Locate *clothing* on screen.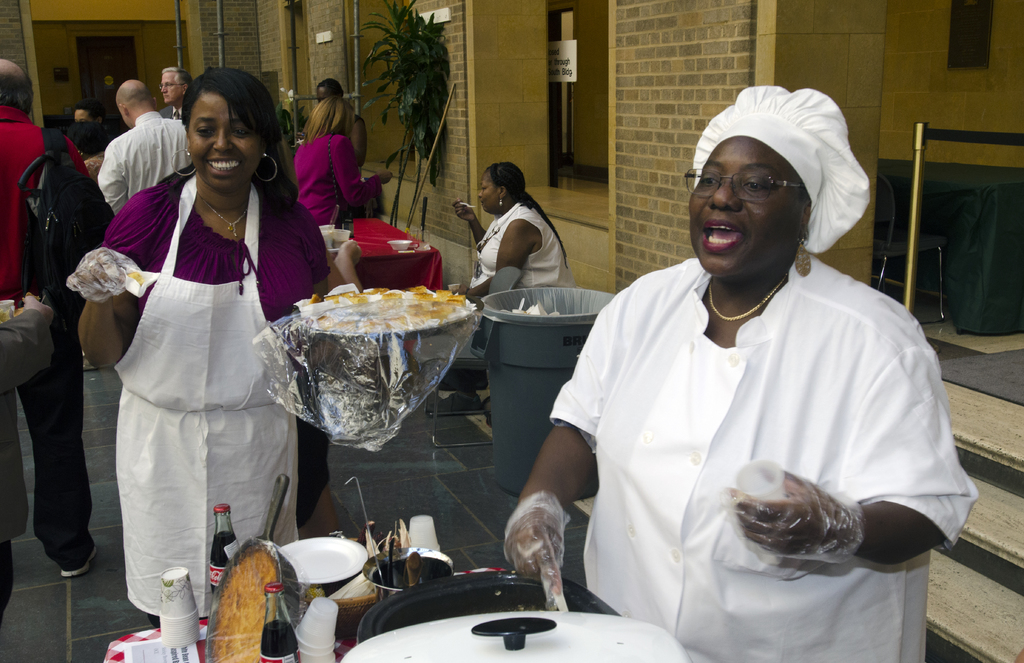
On screen at [left=464, top=203, right=563, bottom=286].
